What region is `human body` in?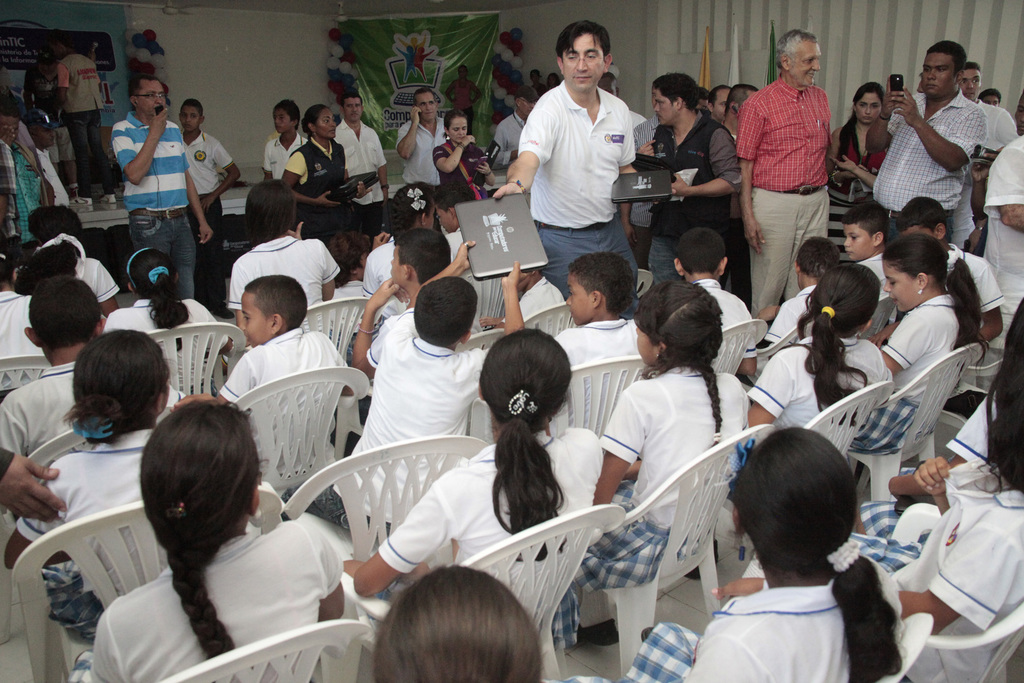
(15,109,69,217).
